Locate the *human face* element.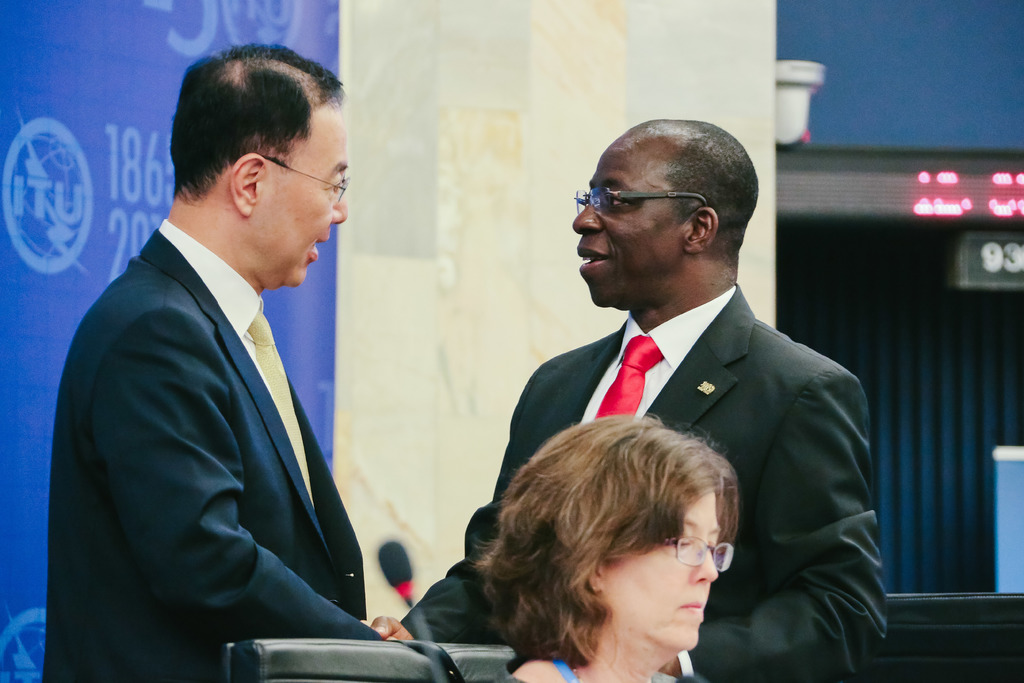
Element bbox: x1=246 y1=109 x2=354 y2=285.
